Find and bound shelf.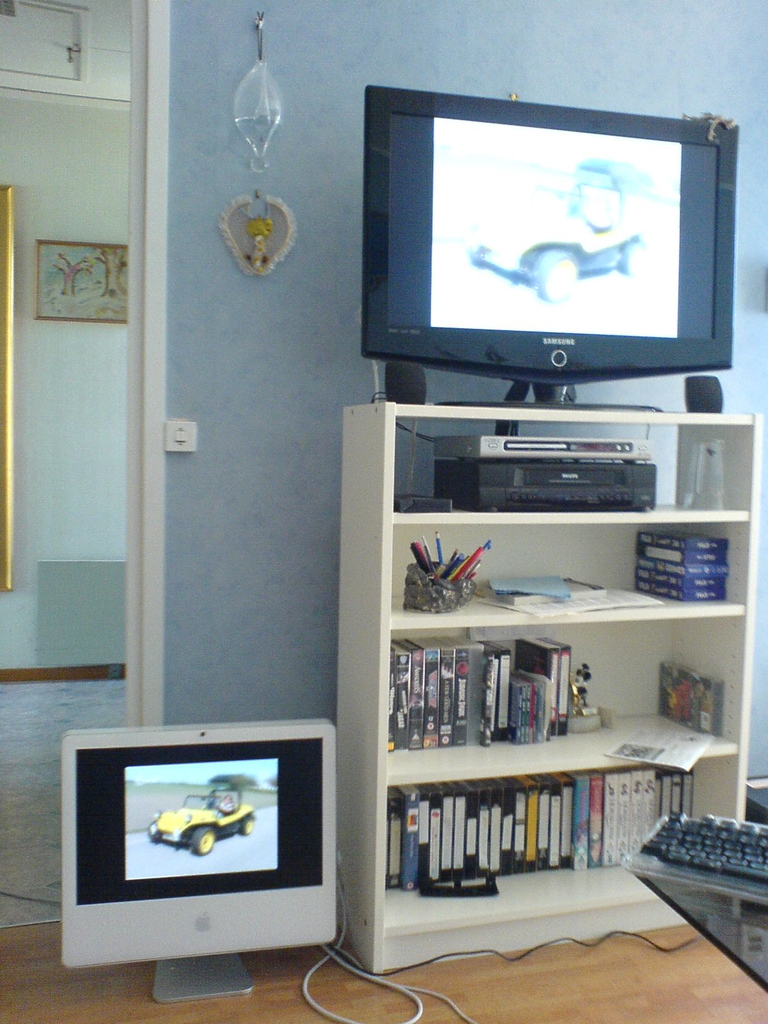
Bound: pyautogui.locateOnScreen(340, 495, 764, 636).
